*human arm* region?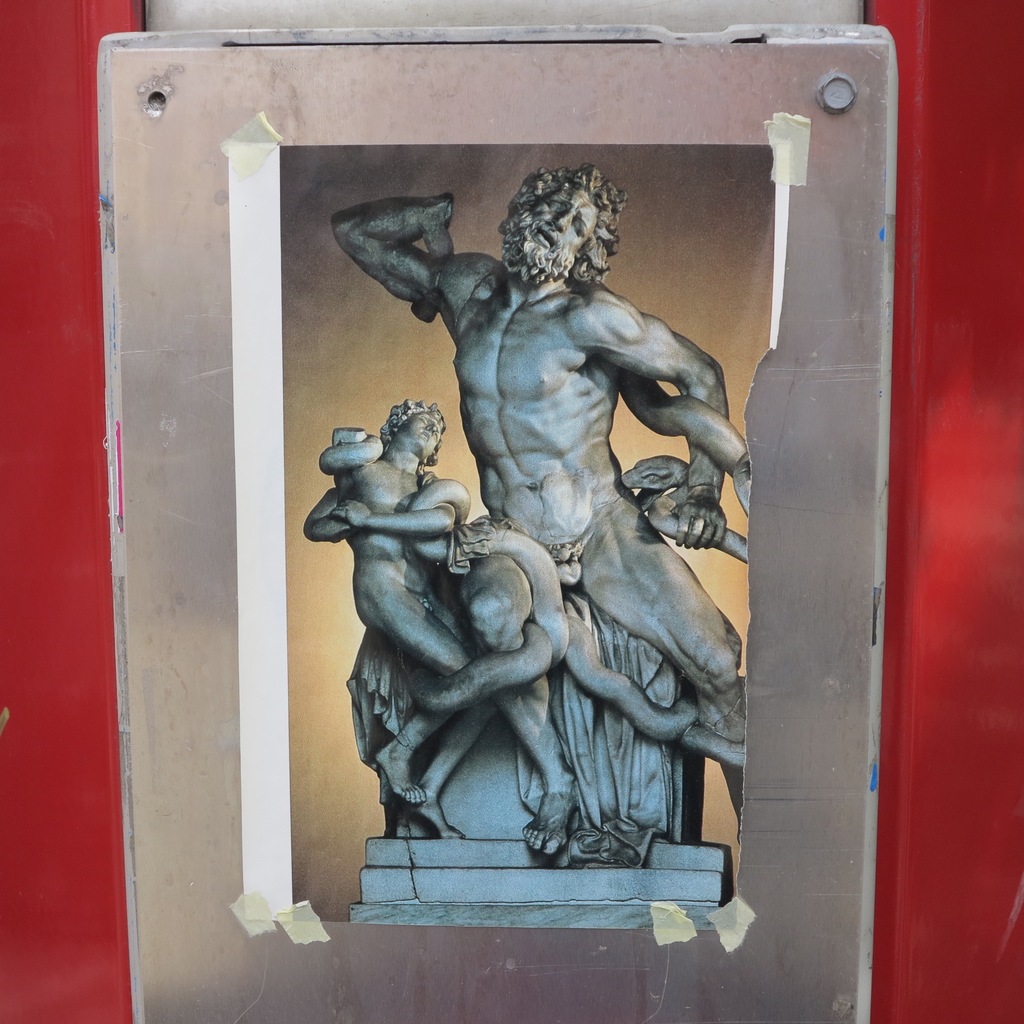
579, 294, 731, 543
